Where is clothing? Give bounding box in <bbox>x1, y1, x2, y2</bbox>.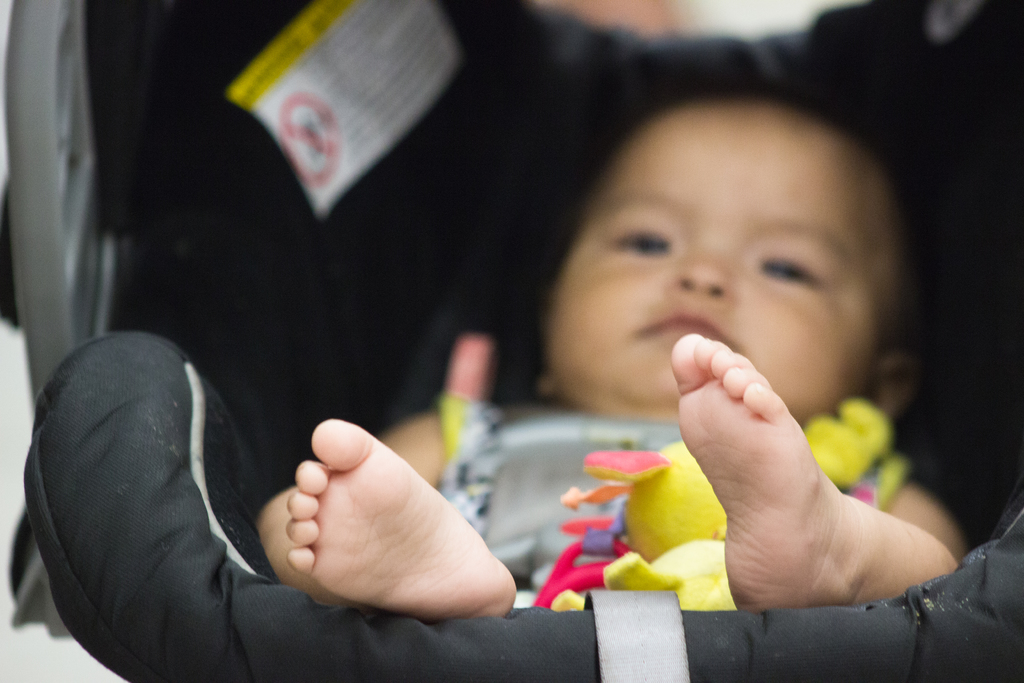
<bbox>436, 395, 916, 617</bbox>.
